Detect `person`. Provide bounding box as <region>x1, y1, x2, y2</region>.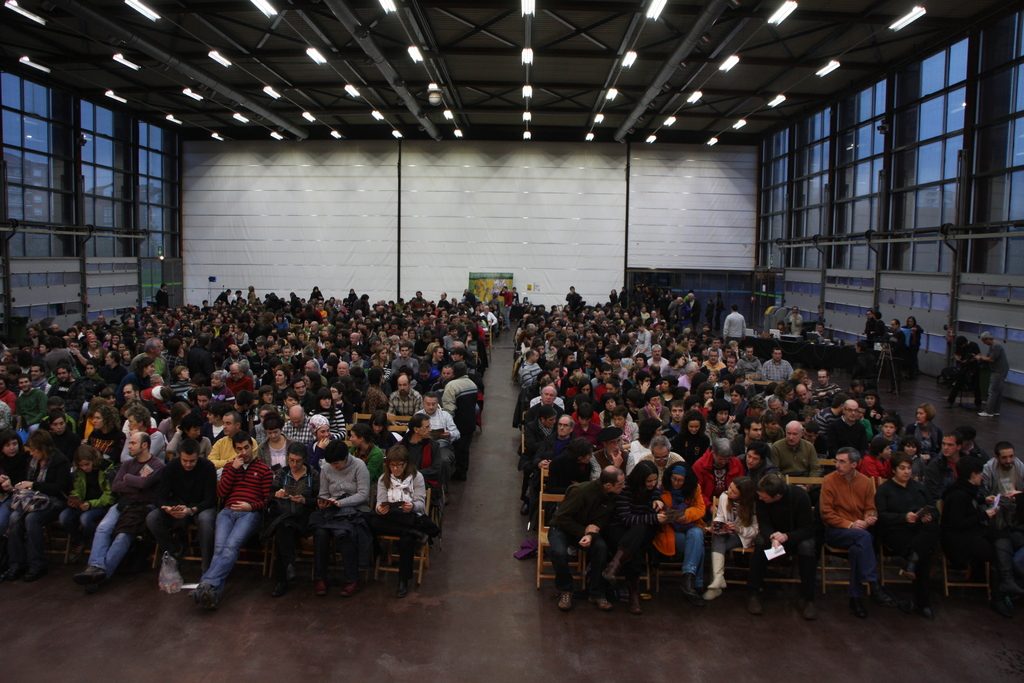
<region>442, 363, 476, 481</region>.
